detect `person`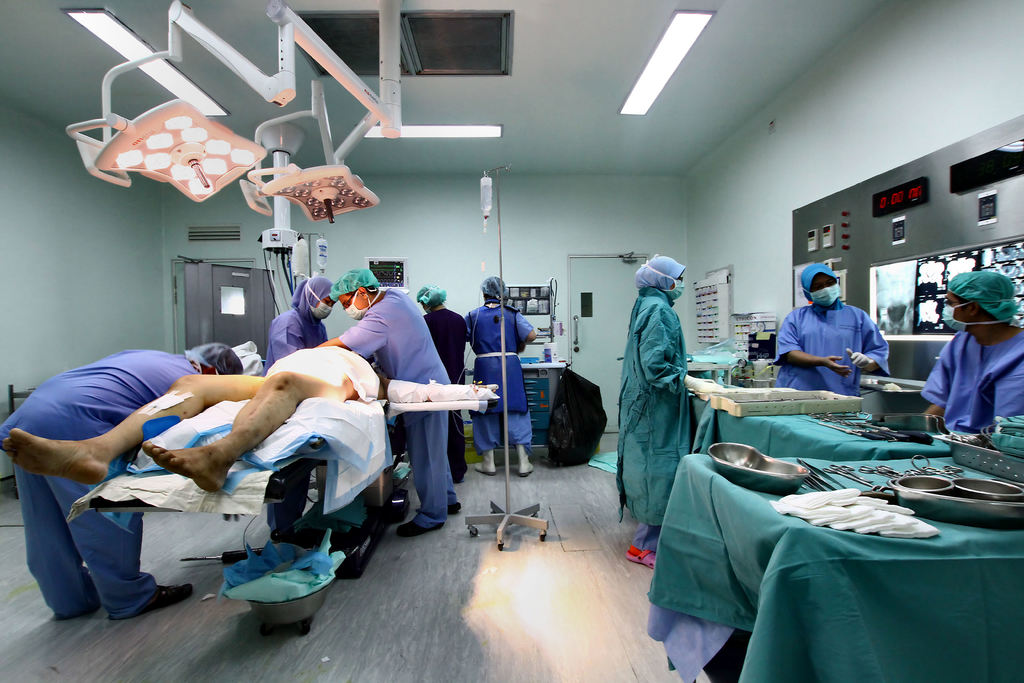
box=[774, 262, 906, 411]
